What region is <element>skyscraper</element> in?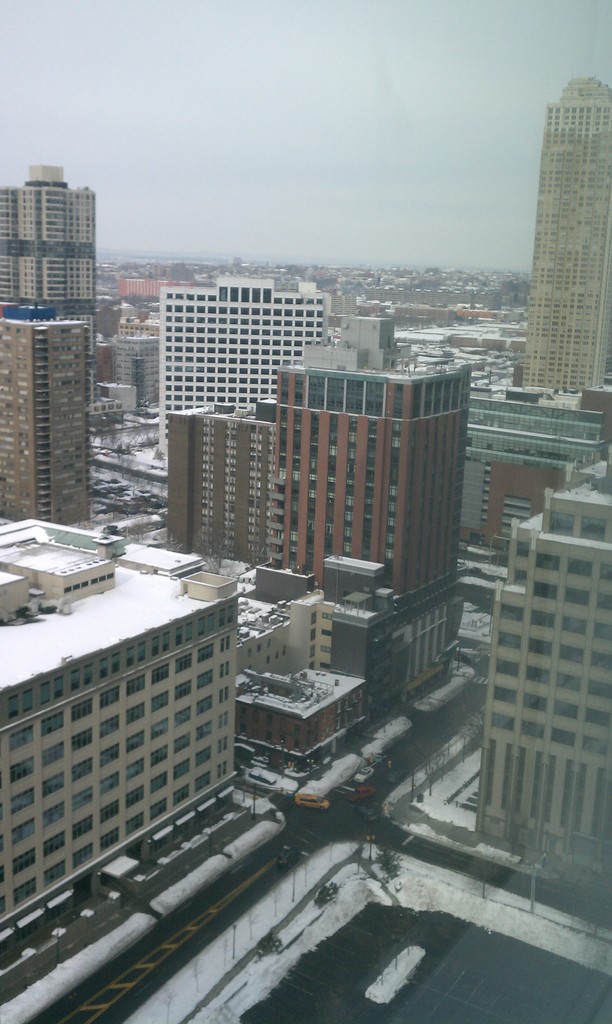
0,511,241,948.
